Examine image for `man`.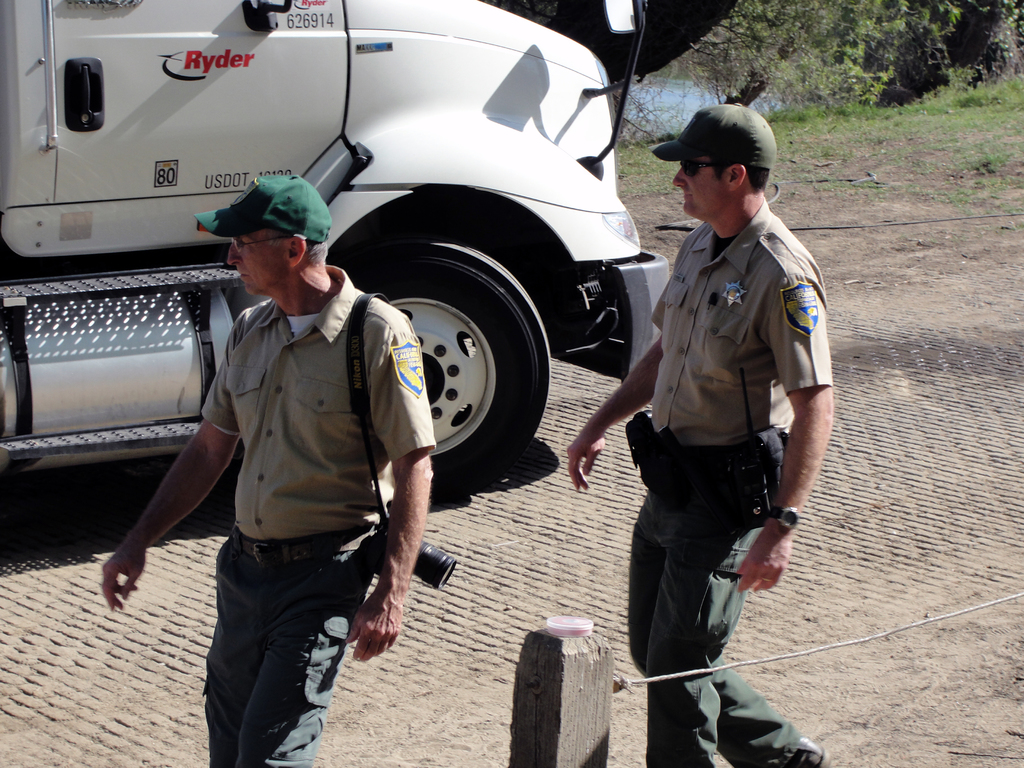
Examination result: Rect(141, 159, 428, 744).
